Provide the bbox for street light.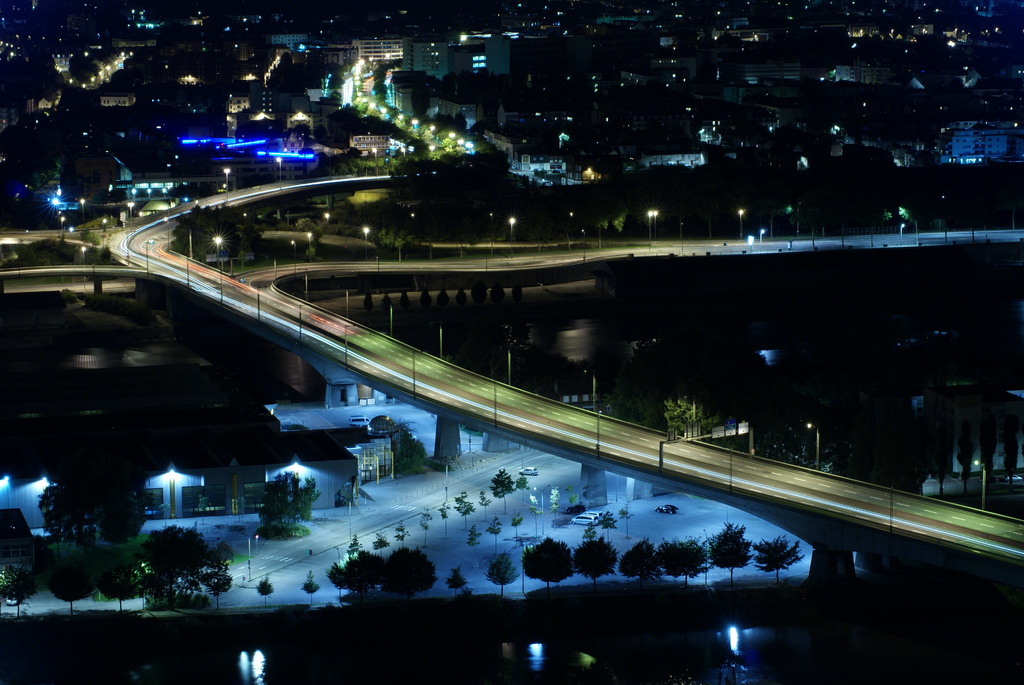
detection(412, 349, 423, 404).
